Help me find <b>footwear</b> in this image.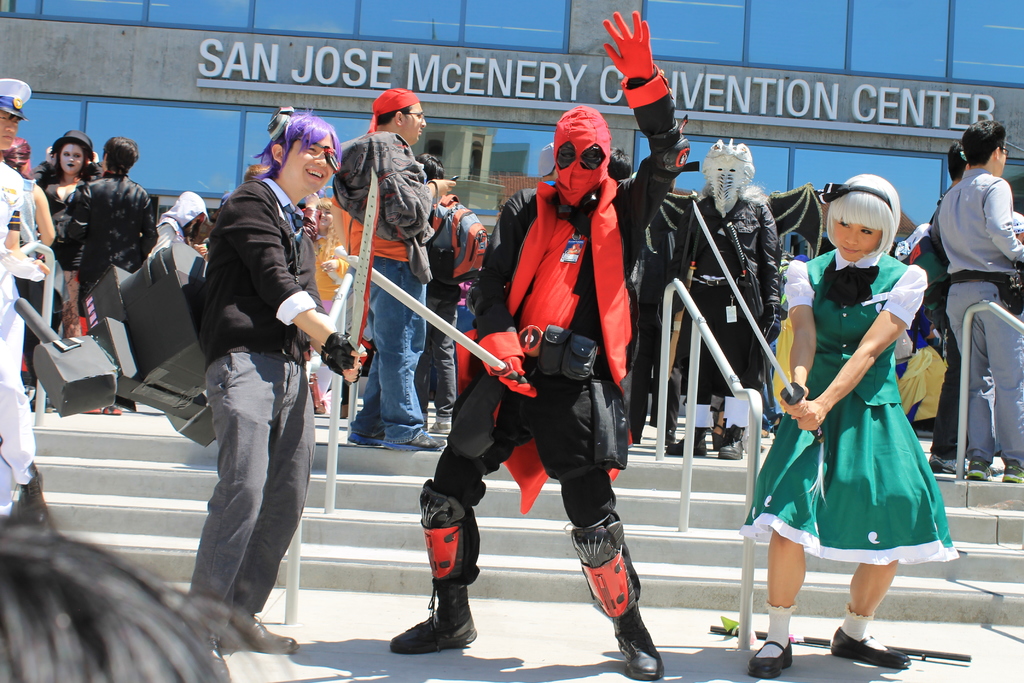
Found it: box(401, 588, 476, 665).
